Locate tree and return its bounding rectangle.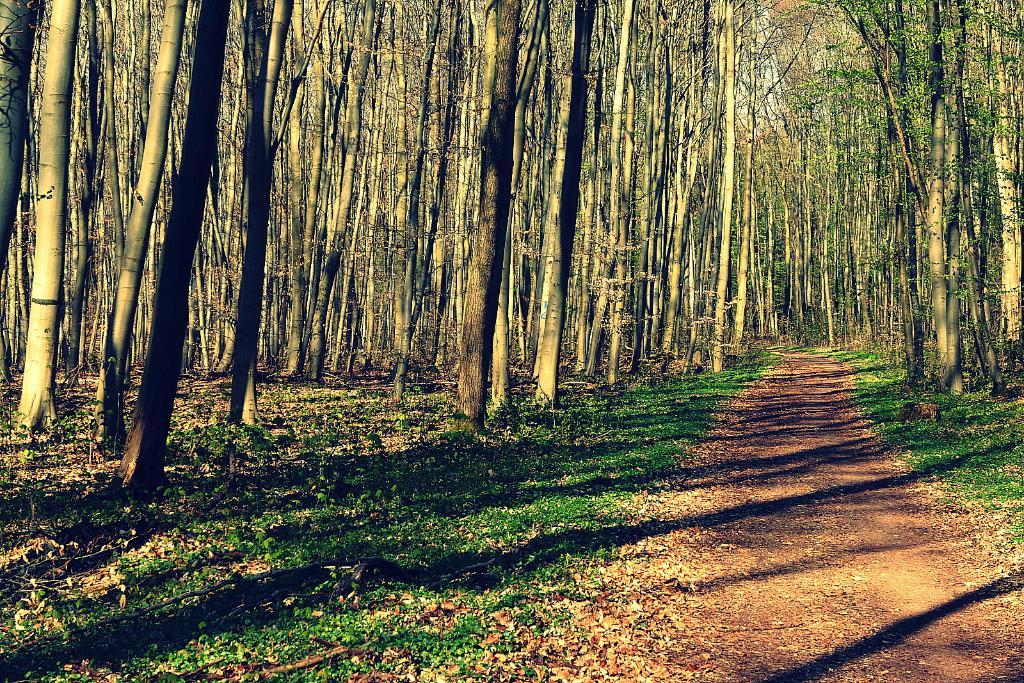
<box>663,0,803,381</box>.
